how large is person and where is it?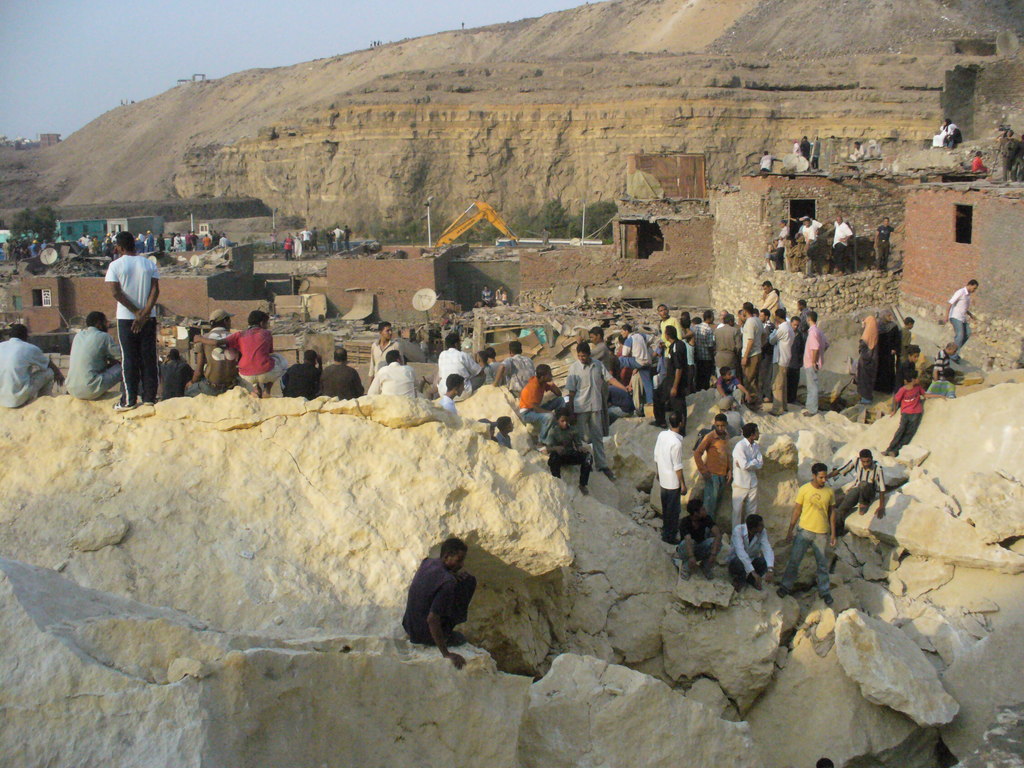
Bounding box: {"x1": 795, "y1": 298, "x2": 808, "y2": 325}.
